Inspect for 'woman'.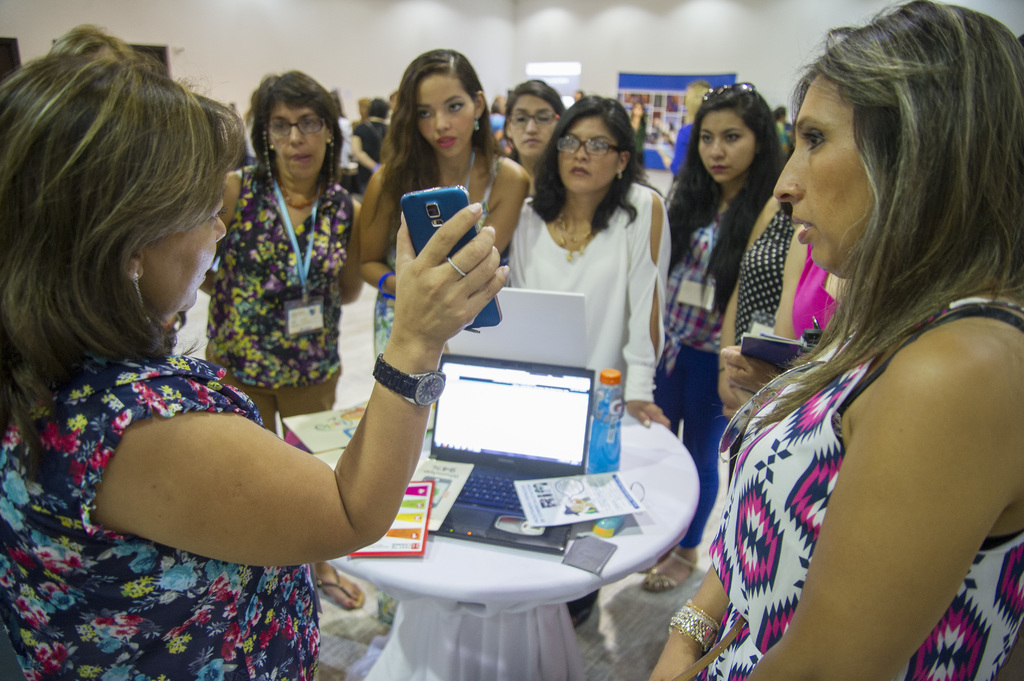
Inspection: crop(660, 81, 782, 592).
